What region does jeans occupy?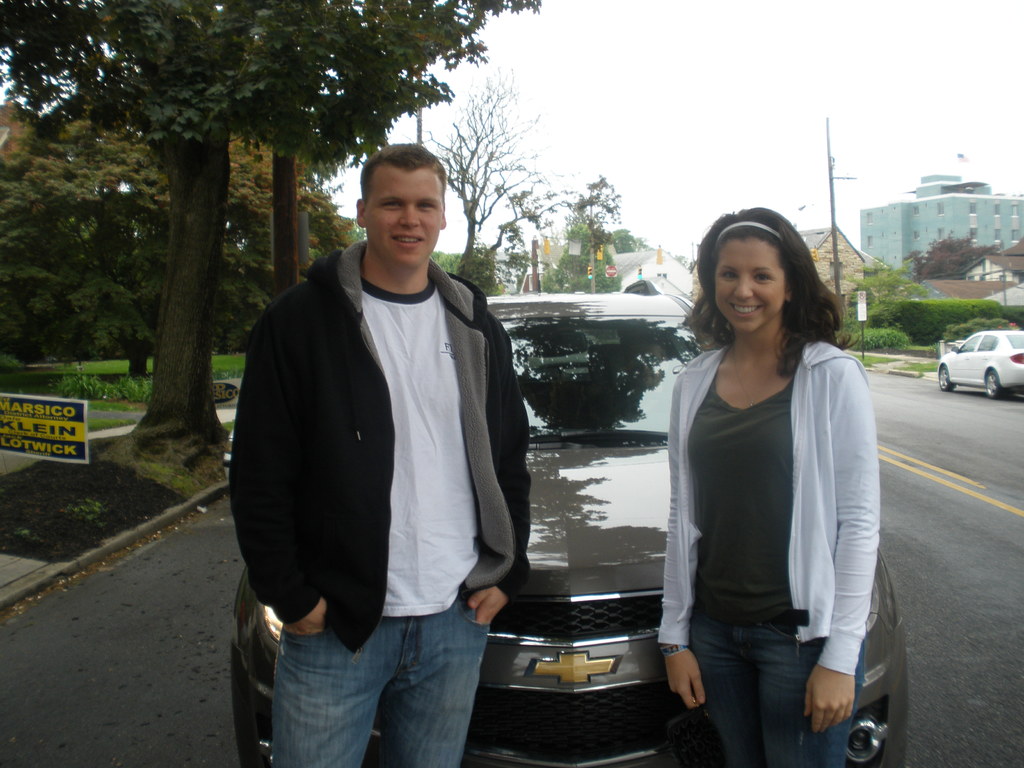
BBox(684, 618, 862, 767).
